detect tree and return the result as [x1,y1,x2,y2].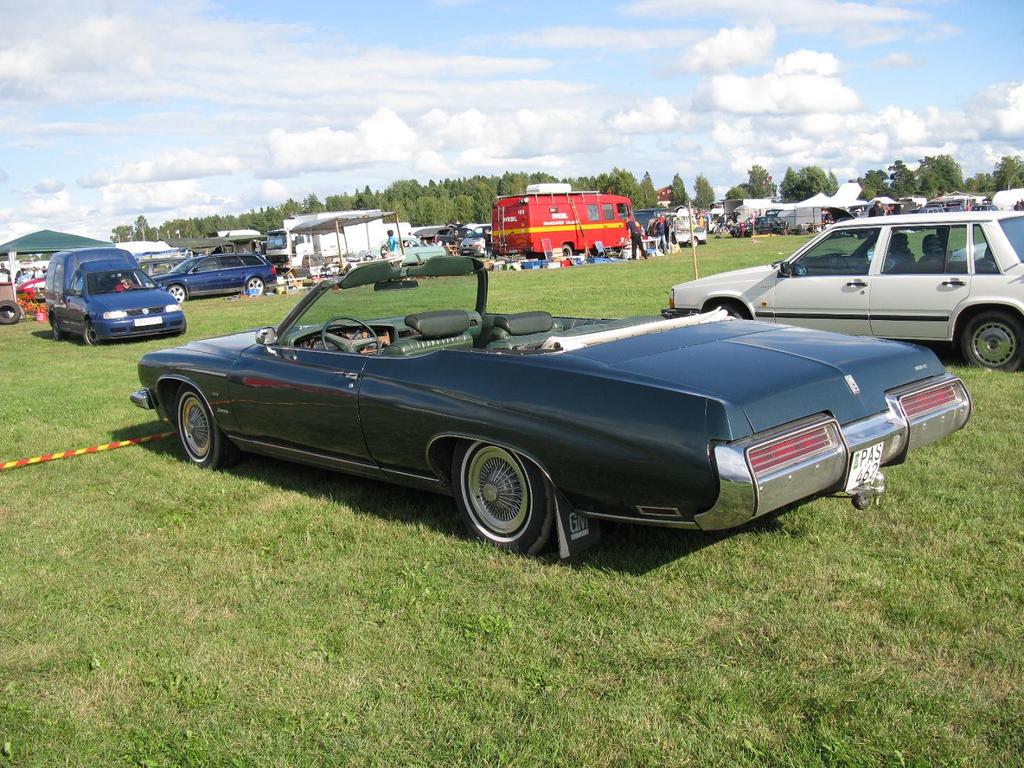
[723,180,751,203].
